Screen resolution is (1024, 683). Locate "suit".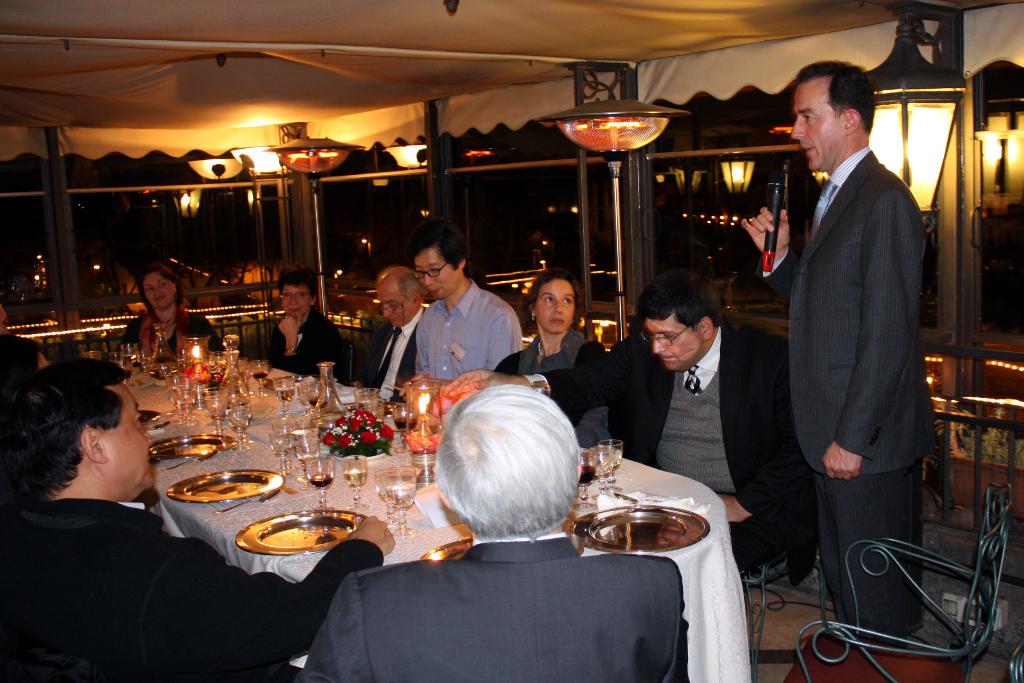
(x1=0, y1=498, x2=382, y2=682).
